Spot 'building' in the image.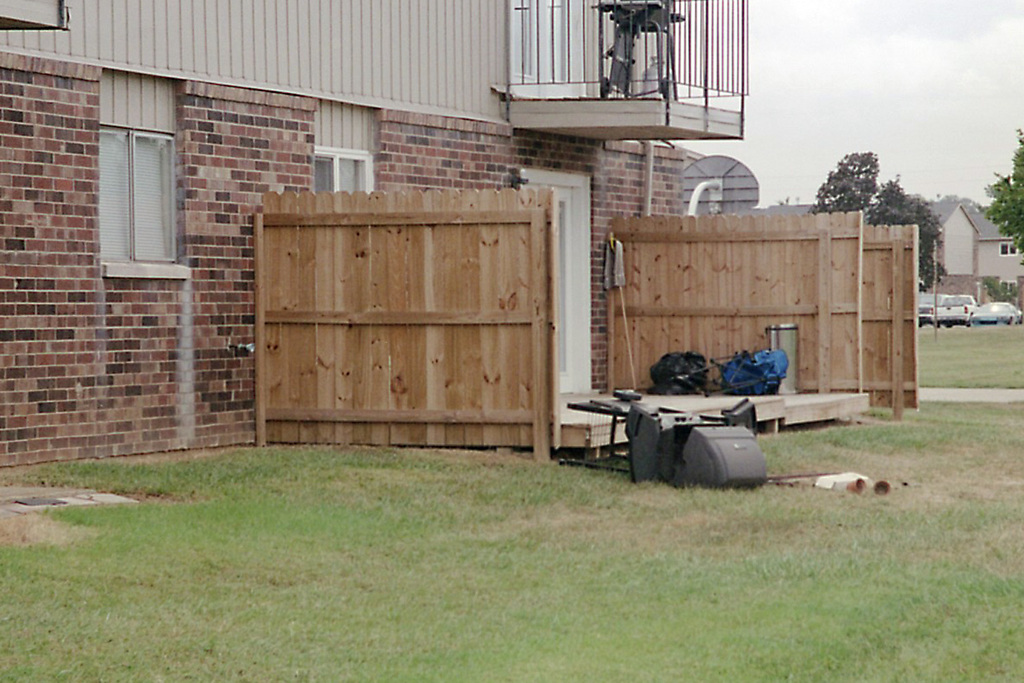
'building' found at (left=936, top=205, right=1023, bottom=286).
